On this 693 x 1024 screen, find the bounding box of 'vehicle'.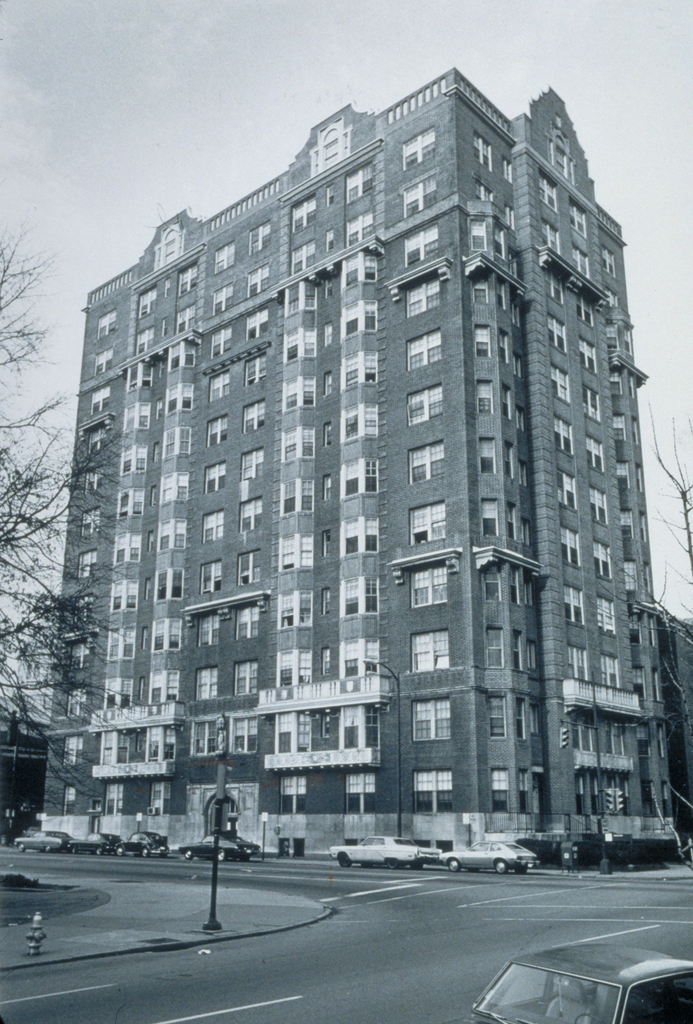
Bounding box: region(327, 839, 444, 869).
